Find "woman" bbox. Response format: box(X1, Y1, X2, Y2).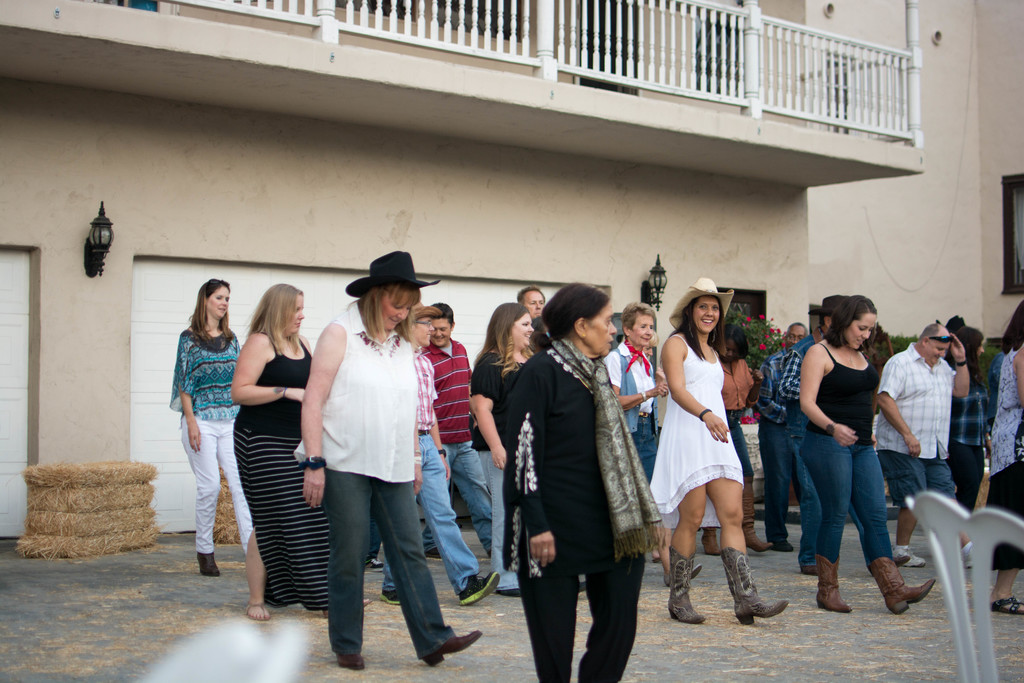
box(293, 252, 486, 674).
